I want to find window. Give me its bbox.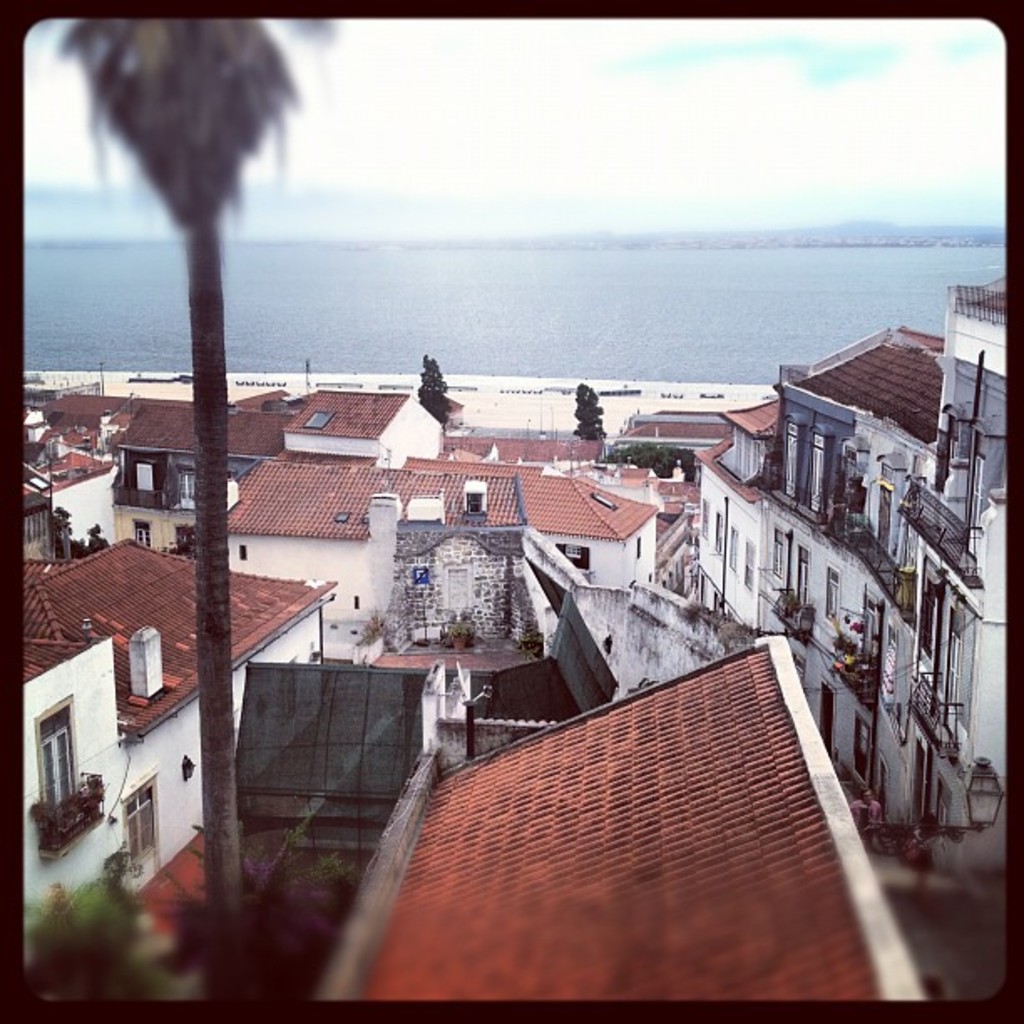
{"left": 872, "top": 751, "right": 887, "bottom": 813}.
